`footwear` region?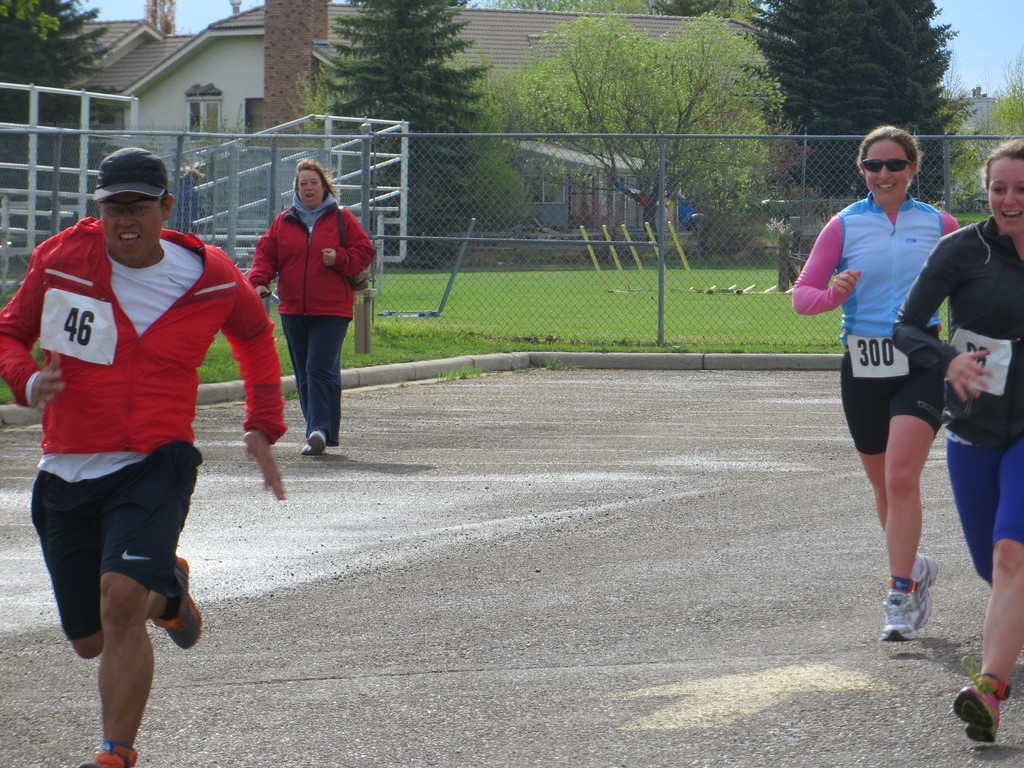
{"x1": 80, "y1": 735, "x2": 143, "y2": 767}
